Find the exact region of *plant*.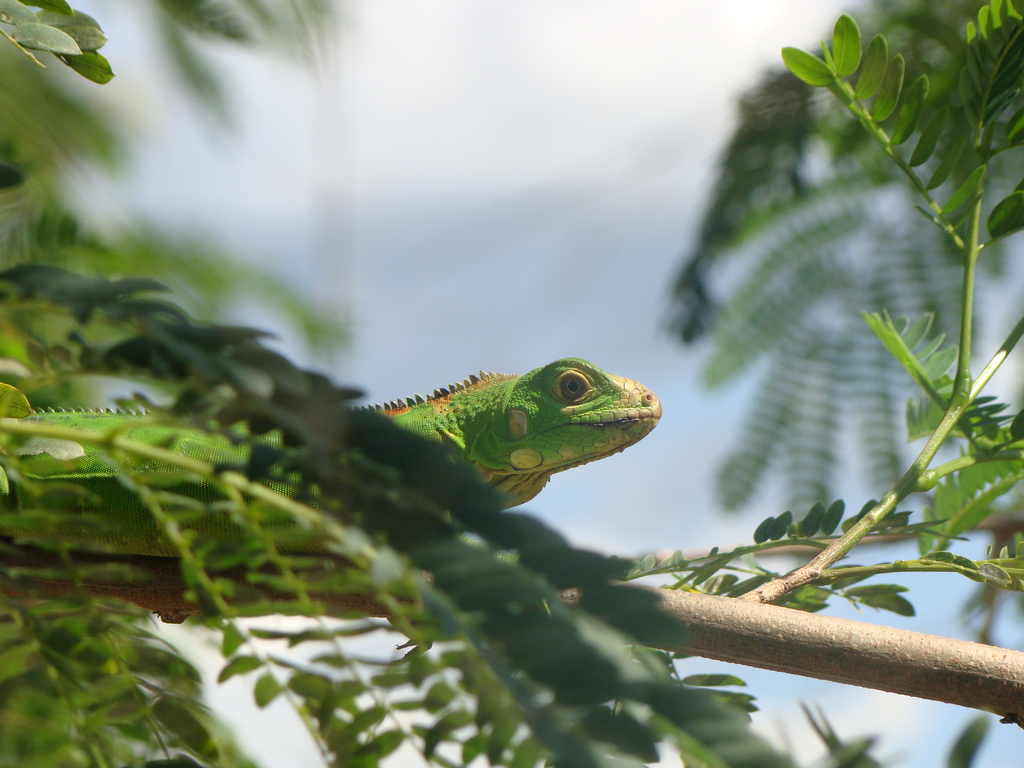
Exact region: 0,0,1023,766.
